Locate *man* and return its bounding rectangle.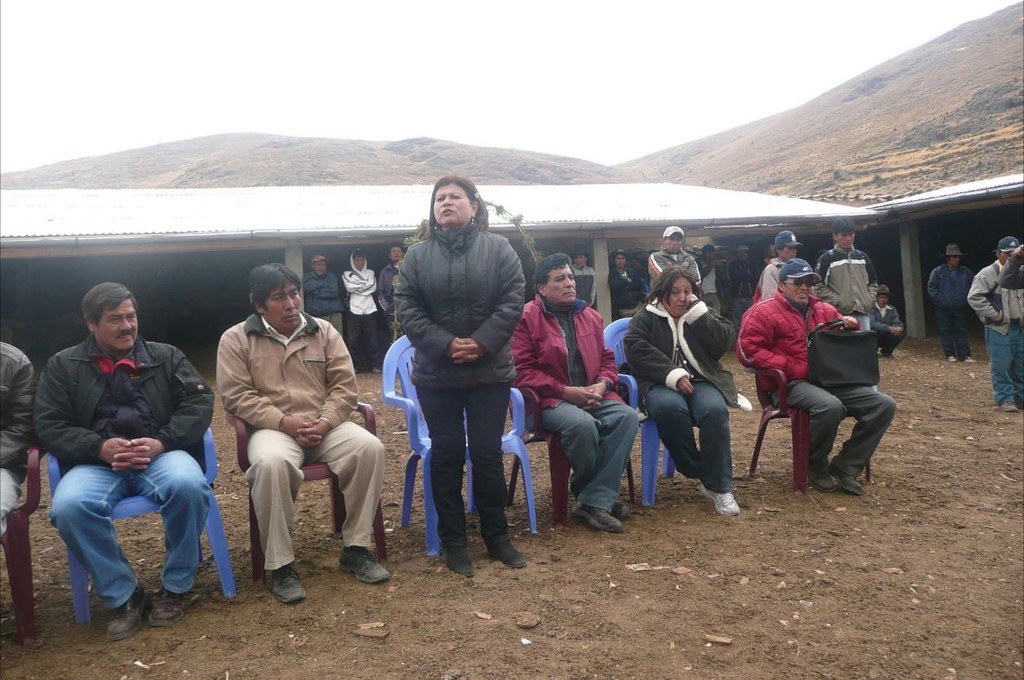
734:254:897:499.
